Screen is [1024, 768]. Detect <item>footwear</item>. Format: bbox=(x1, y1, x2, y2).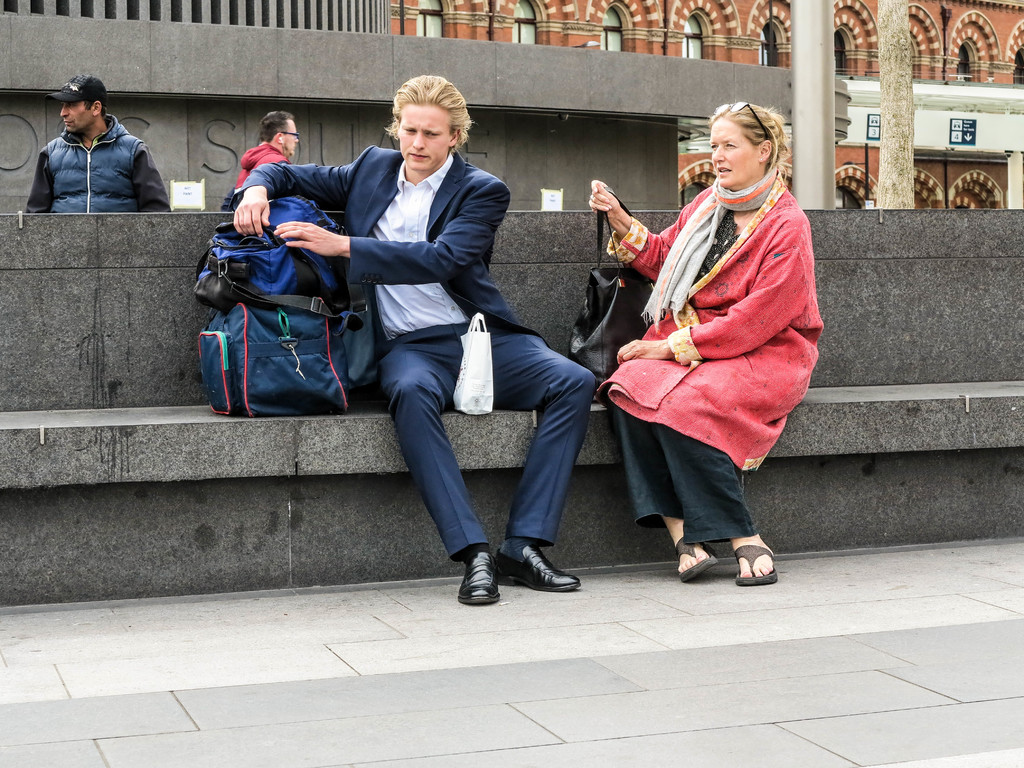
bbox=(674, 522, 721, 580).
